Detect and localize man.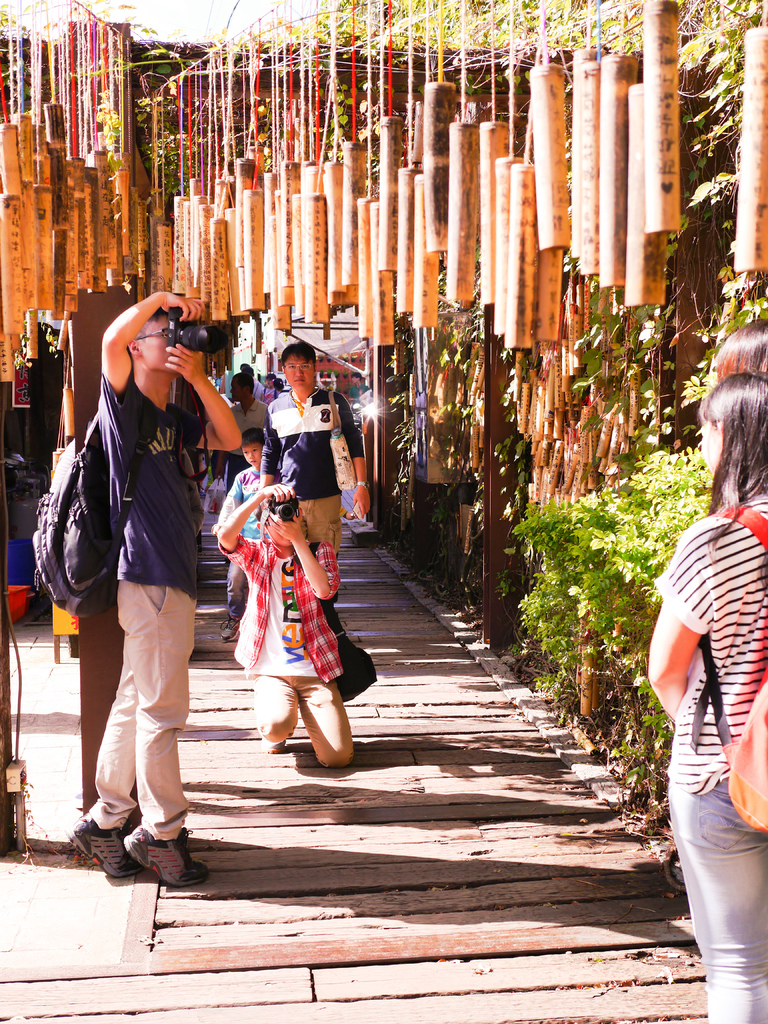
Localized at [x1=74, y1=292, x2=249, y2=897].
